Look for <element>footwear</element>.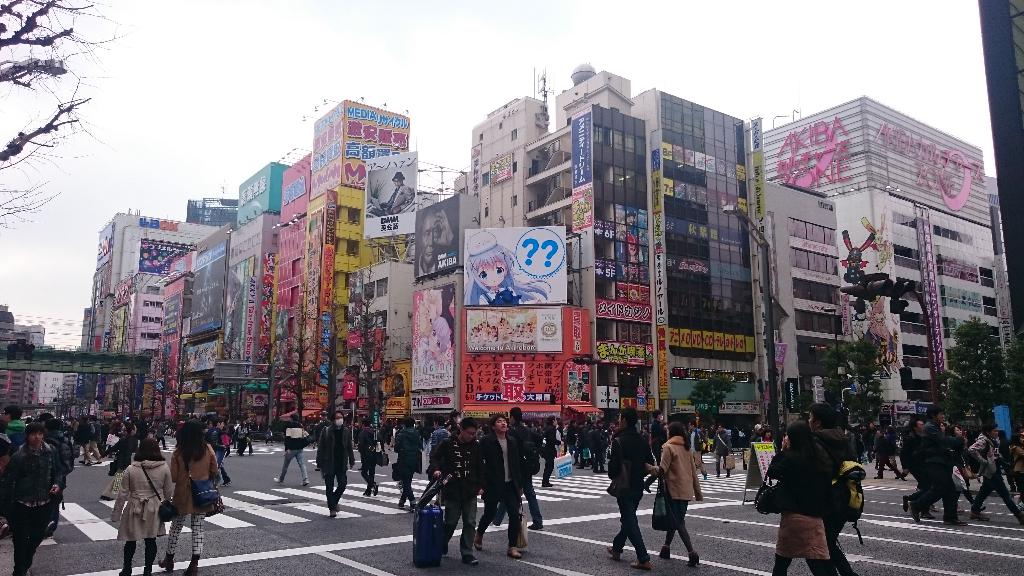
Found: x1=972, y1=516, x2=991, y2=521.
